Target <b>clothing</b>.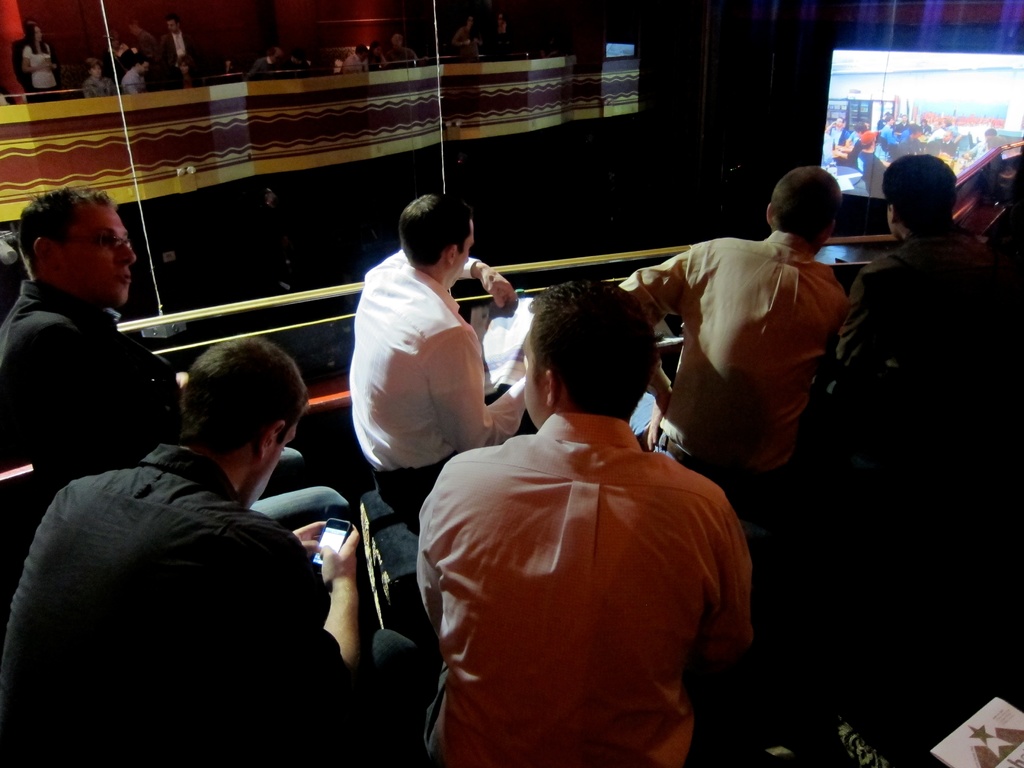
Target region: bbox=[124, 66, 141, 91].
